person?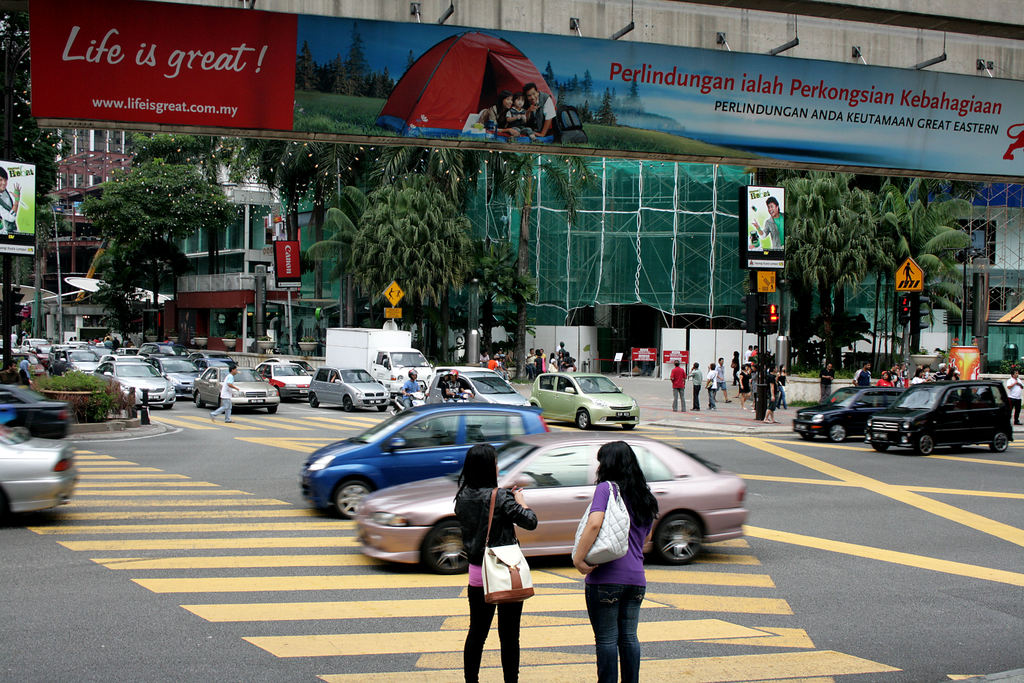
left=444, top=366, right=467, bottom=405
